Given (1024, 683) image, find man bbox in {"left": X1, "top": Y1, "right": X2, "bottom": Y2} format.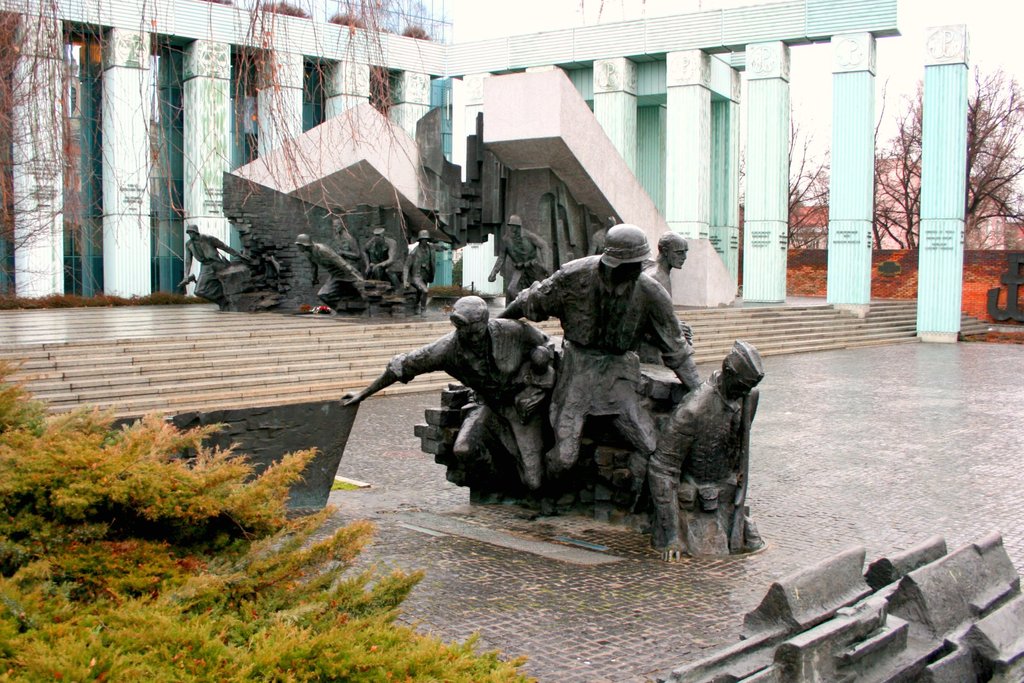
{"left": 234, "top": 222, "right": 289, "bottom": 314}.
